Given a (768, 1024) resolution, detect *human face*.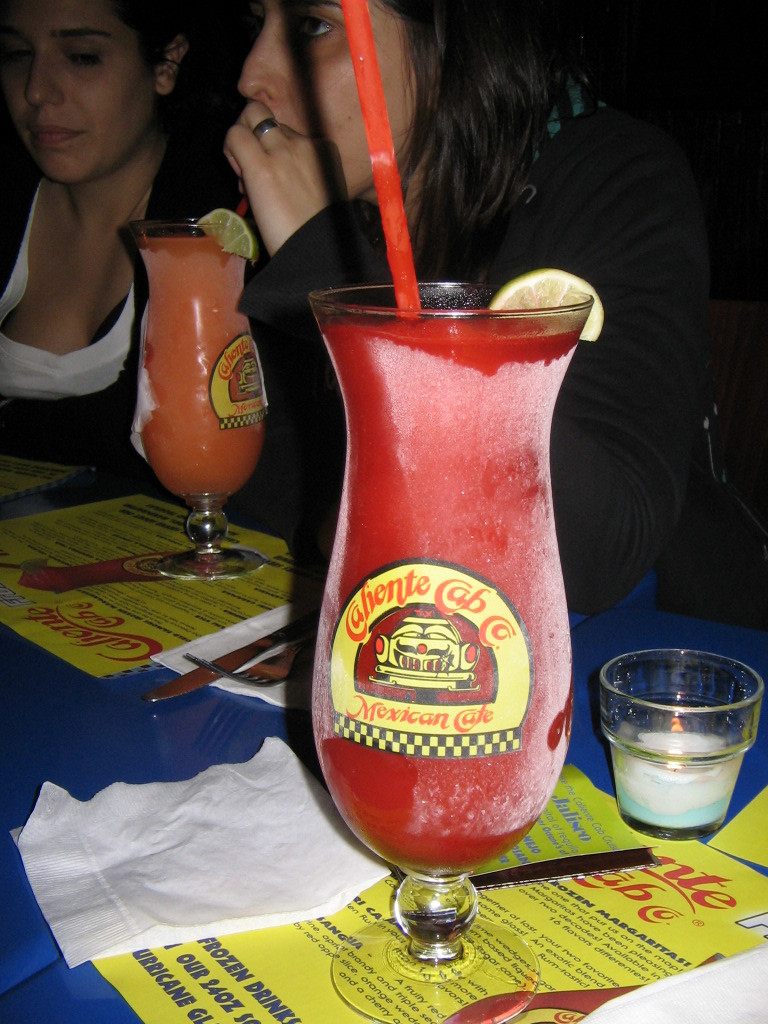
select_region(0, 0, 153, 185).
